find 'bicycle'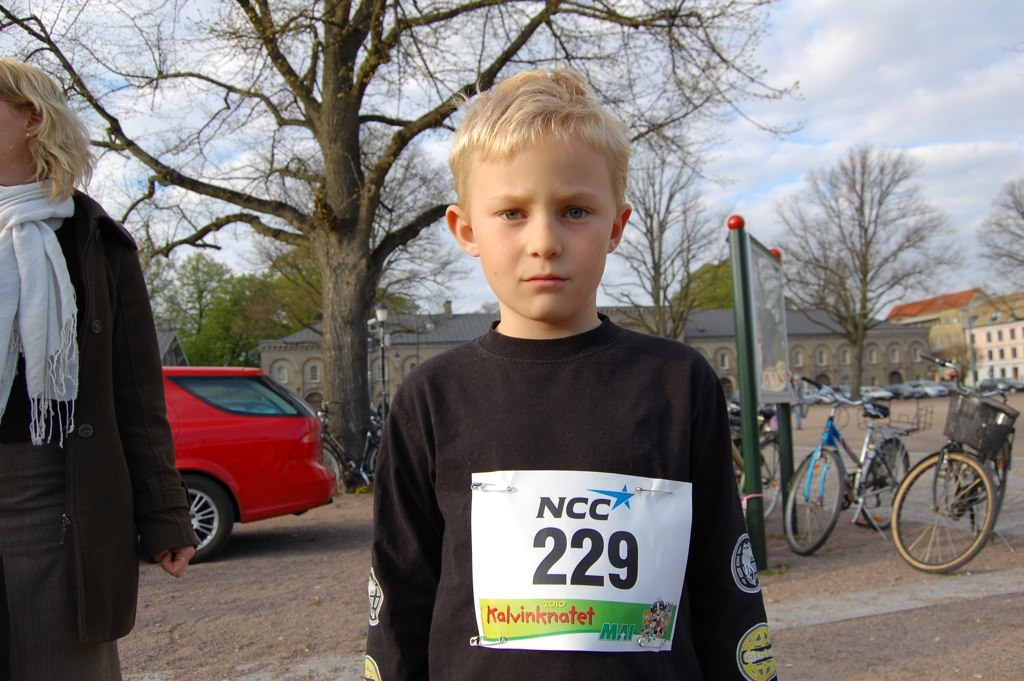
[x1=884, y1=350, x2=1023, y2=569]
